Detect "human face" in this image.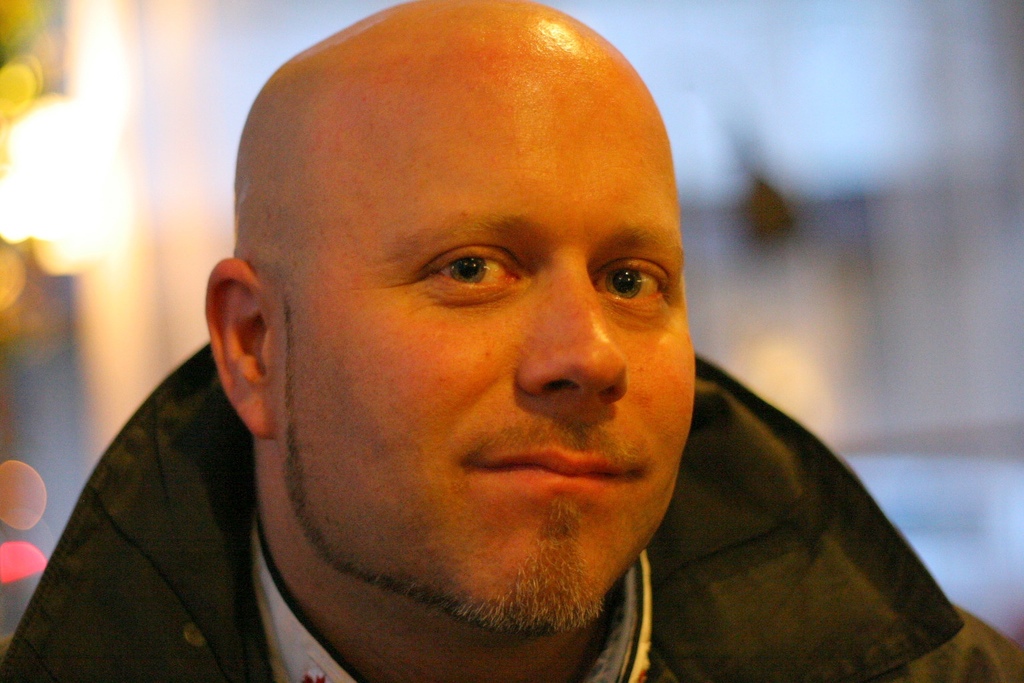
Detection: [270, 41, 694, 633].
